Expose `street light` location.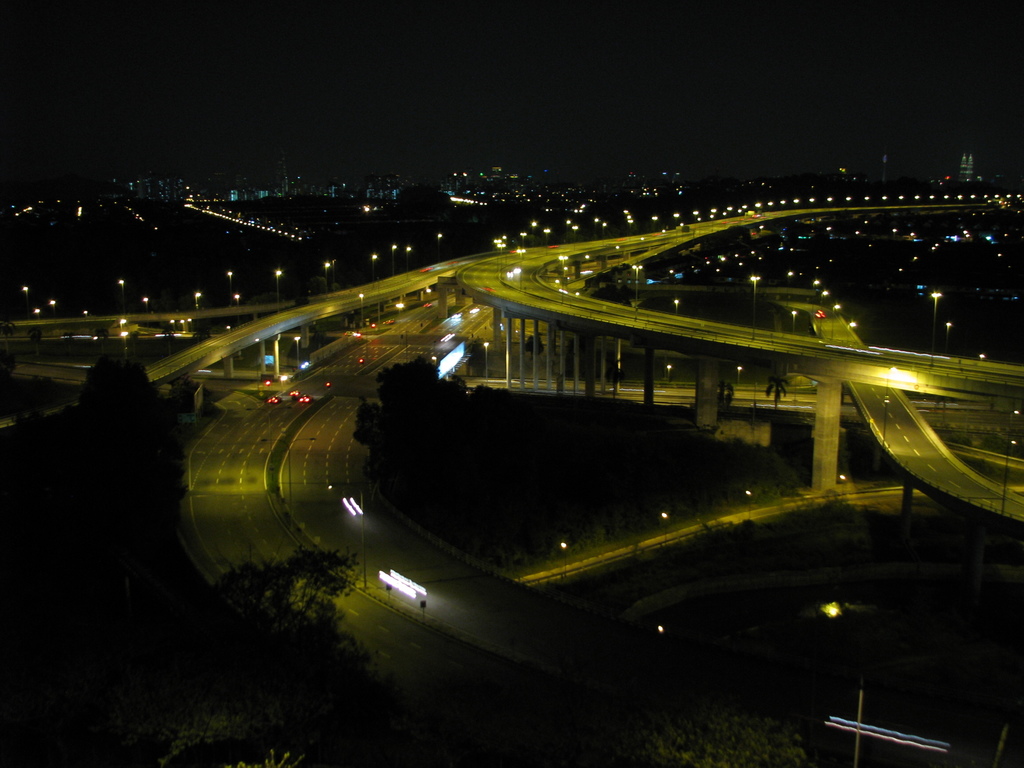
Exposed at 435:230:444:264.
